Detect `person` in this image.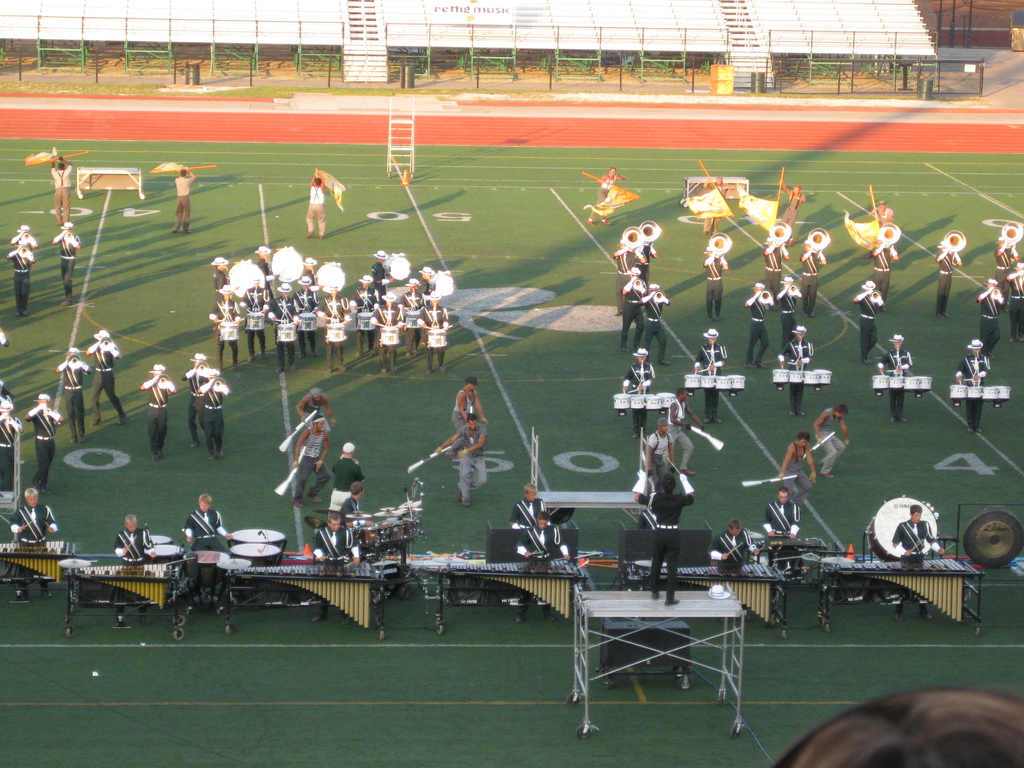
Detection: crop(6, 482, 63, 600).
